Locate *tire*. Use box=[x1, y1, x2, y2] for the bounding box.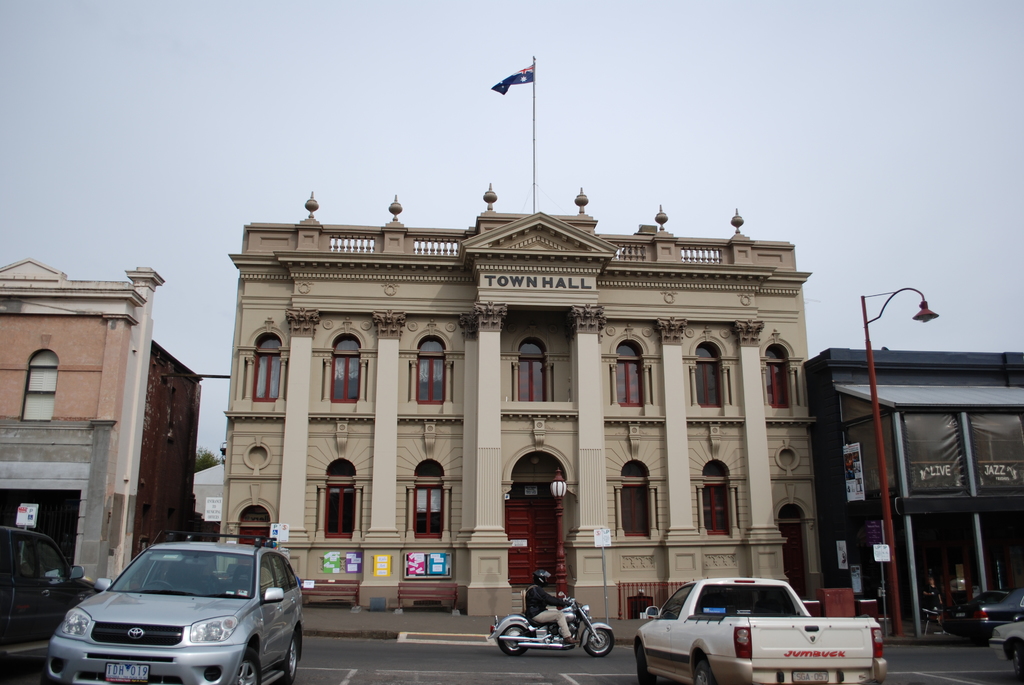
box=[230, 647, 264, 684].
